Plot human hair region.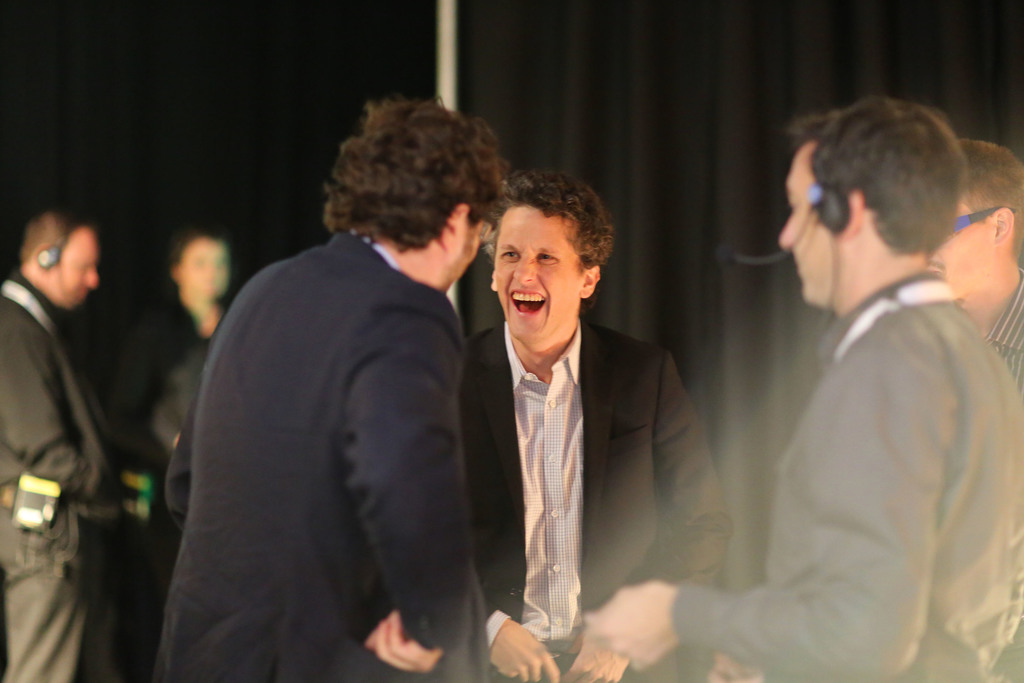
Plotted at bbox=[956, 142, 1023, 261].
